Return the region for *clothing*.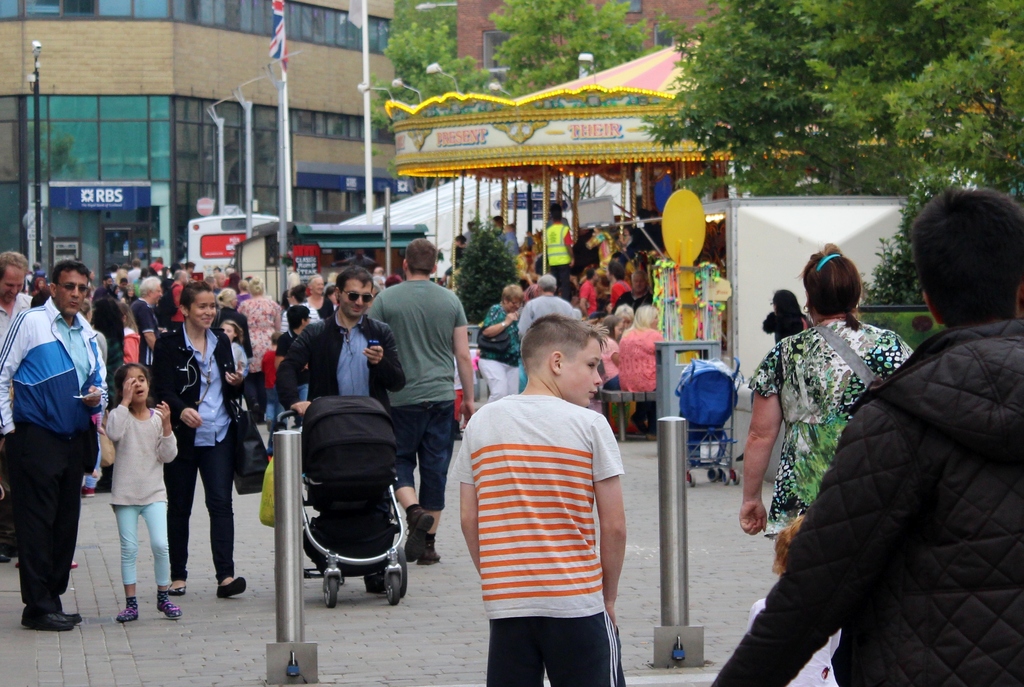
(x1=372, y1=275, x2=470, y2=506).
